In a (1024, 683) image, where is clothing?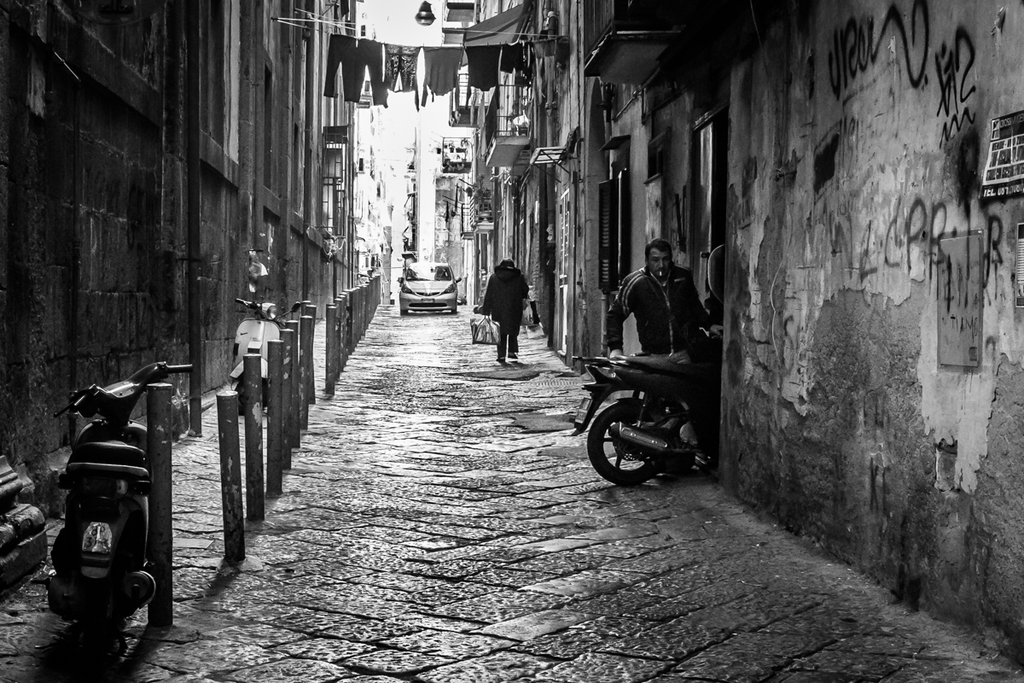
detection(475, 249, 537, 353).
